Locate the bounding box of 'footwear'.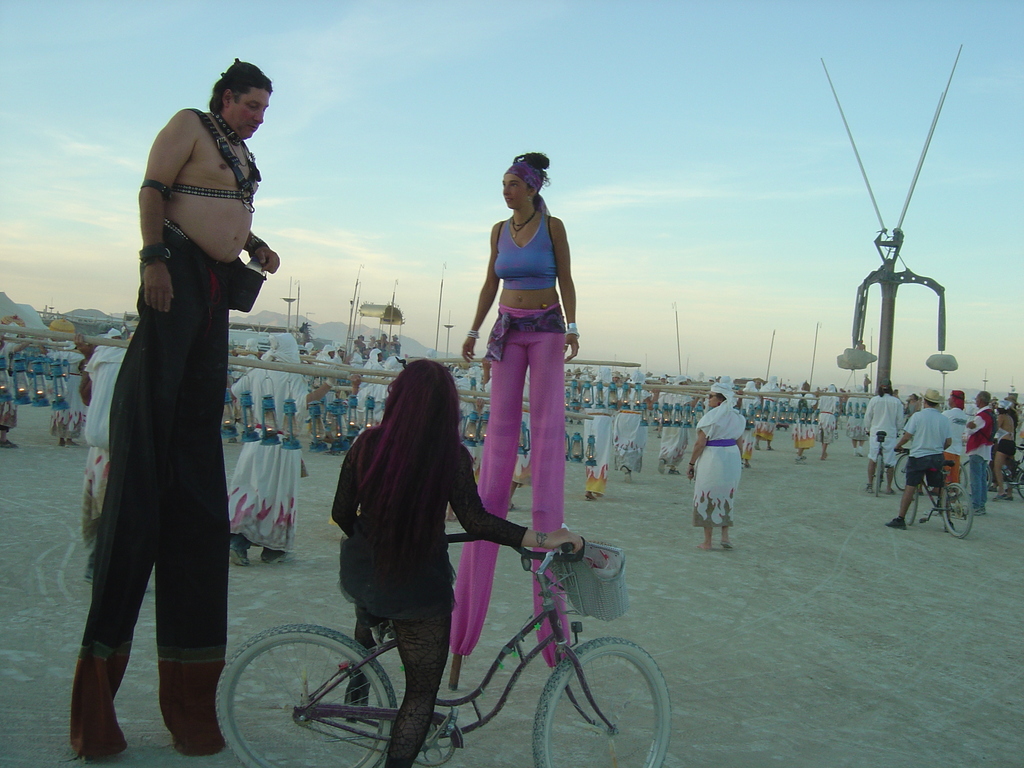
Bounding box: box=[820, 452, 829, 461].
